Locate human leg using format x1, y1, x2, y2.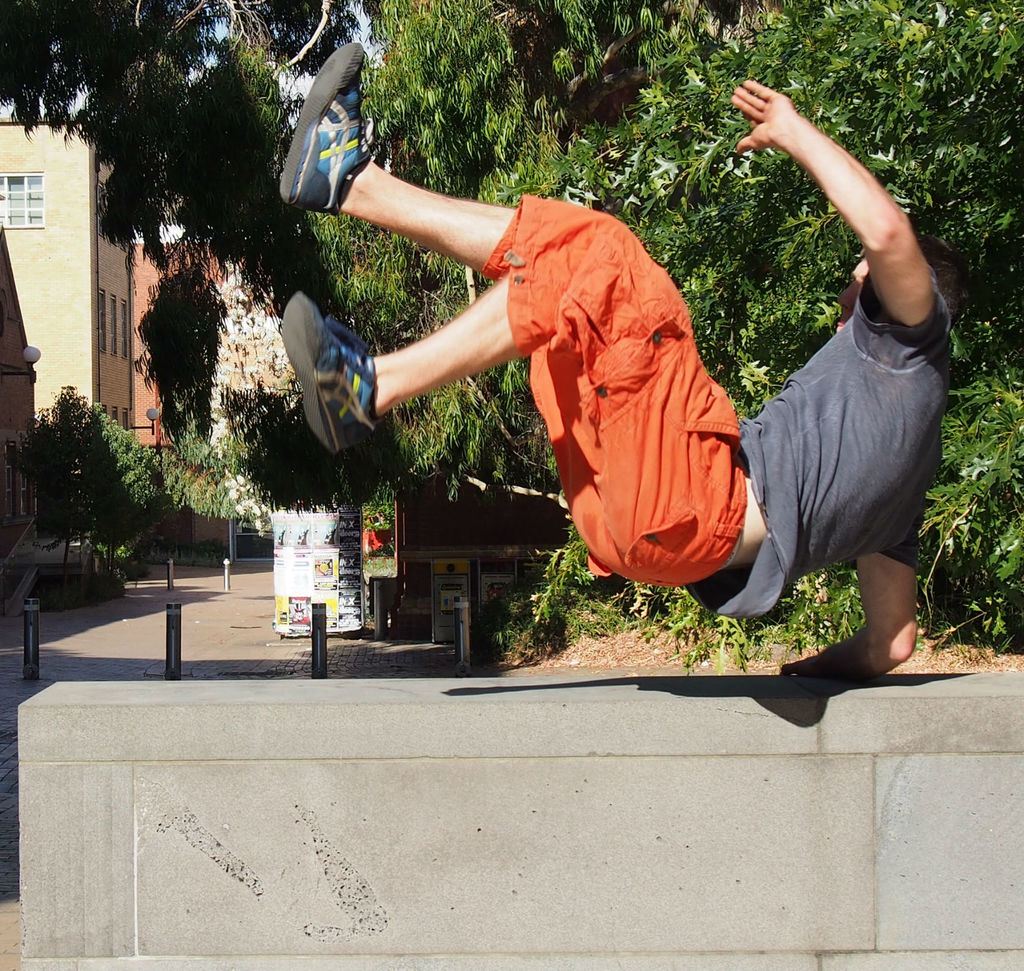
275, 204, 714, 492.
